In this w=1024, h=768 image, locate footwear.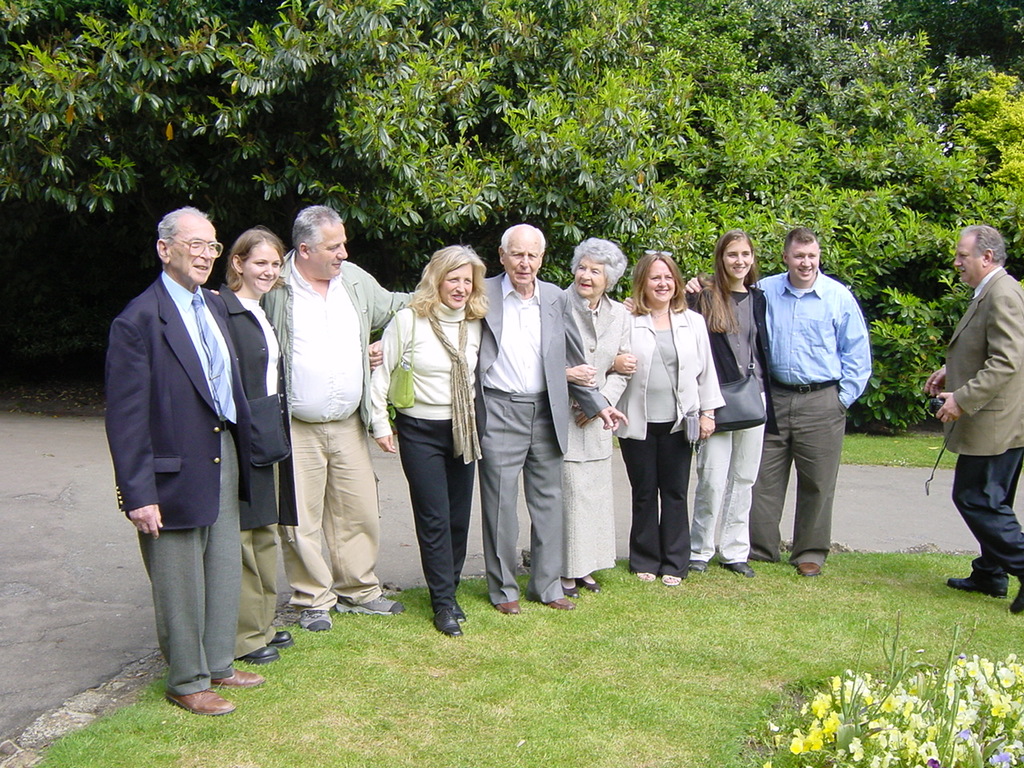
Bounding box: select_region(797, 559, 818, 574).
